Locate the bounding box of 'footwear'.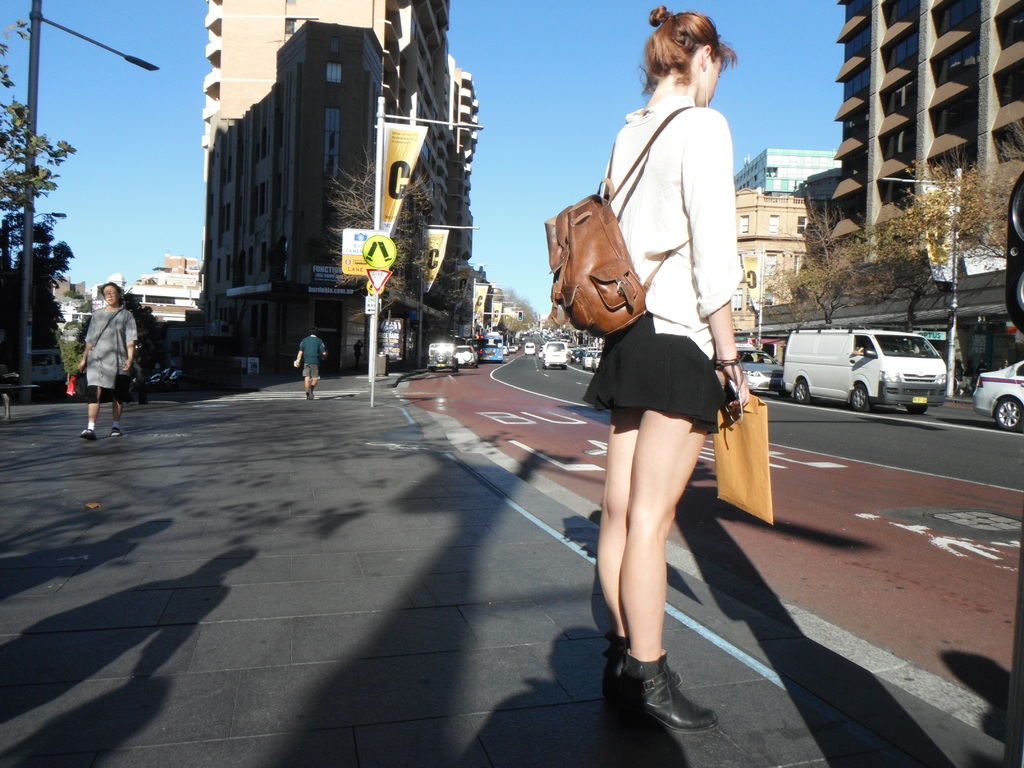
Bounding box: <region>306, 382, 316, 399</region>.
